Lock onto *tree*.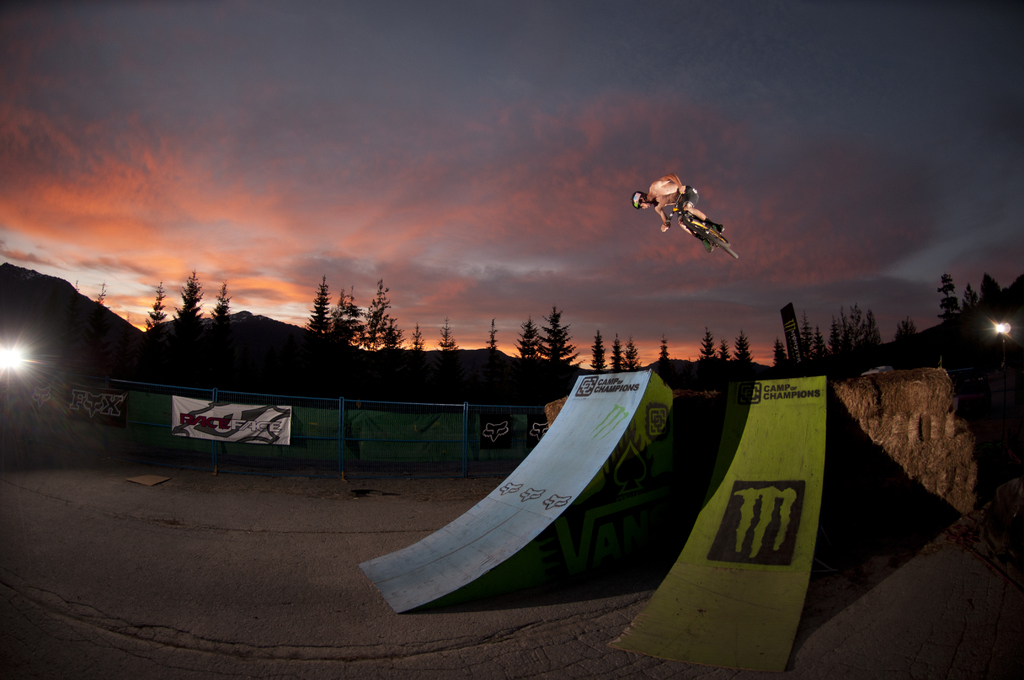
Locked: <box>977,261,1000,301</box>.
